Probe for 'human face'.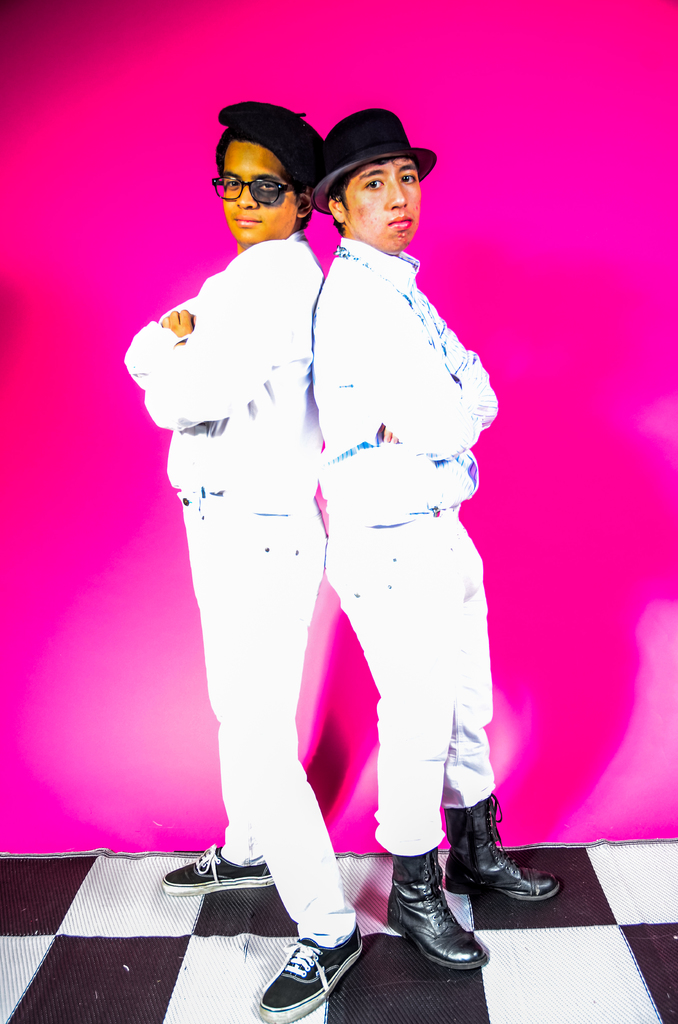
Probe result: [223, 141, 293, 246].
